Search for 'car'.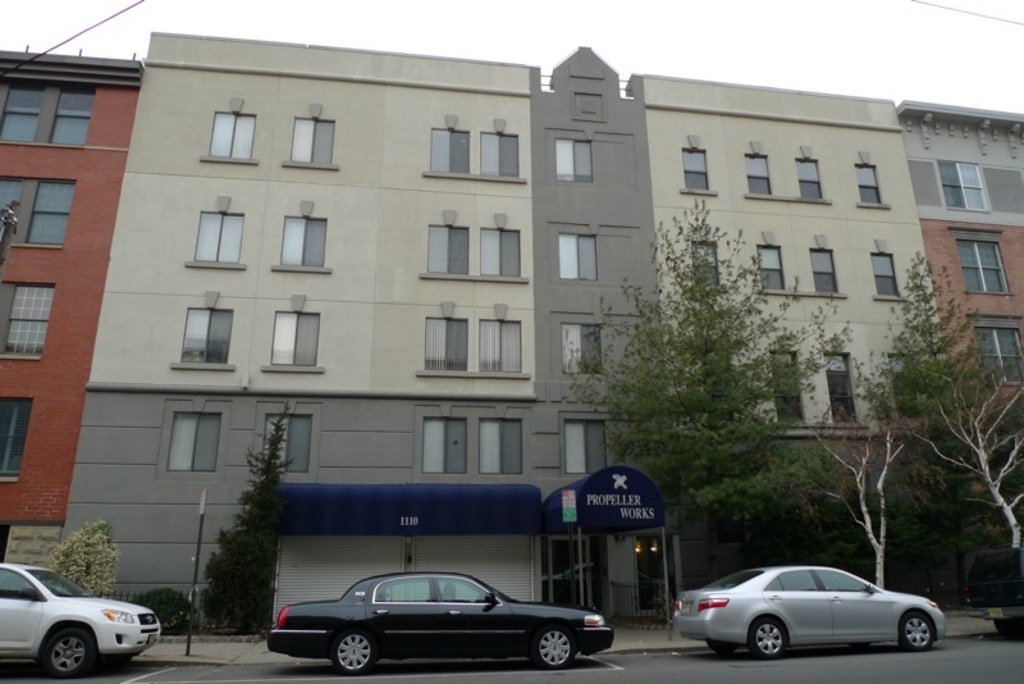
Found at select_region(677, 566, 950, 664).
